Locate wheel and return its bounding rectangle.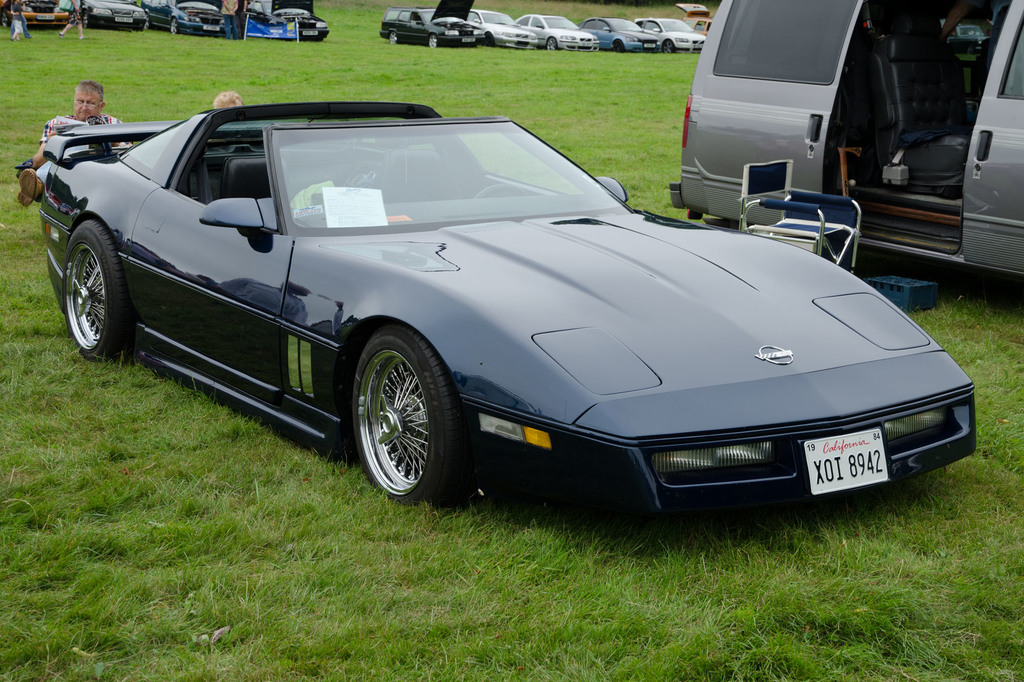
(387, 32, 399, 45).
